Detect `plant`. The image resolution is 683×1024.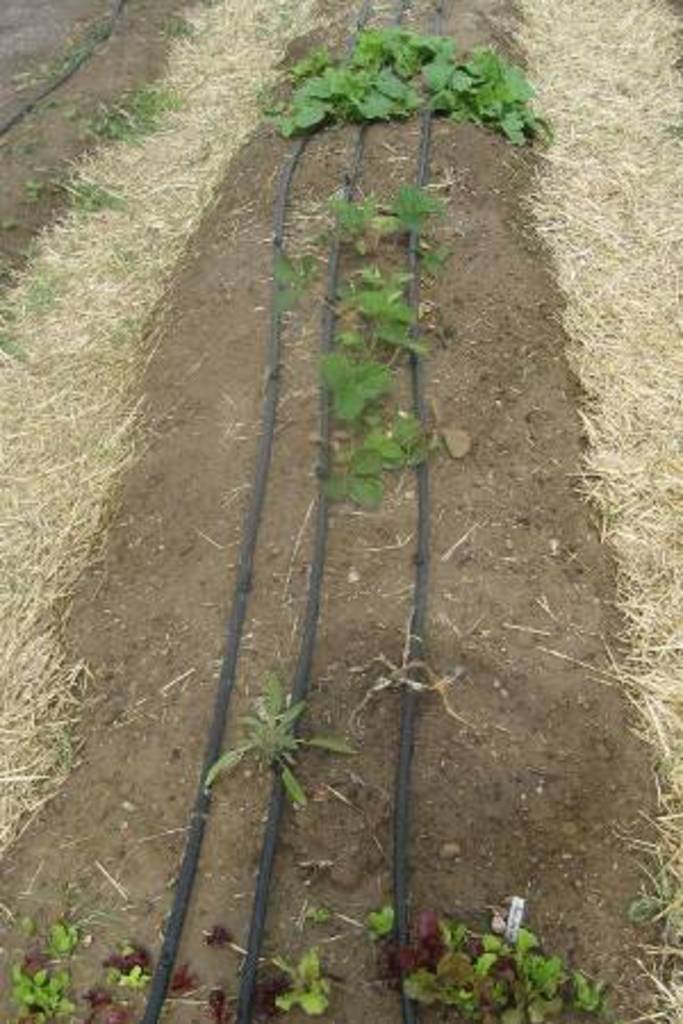
BBox(2, 956, 75, 1017).
